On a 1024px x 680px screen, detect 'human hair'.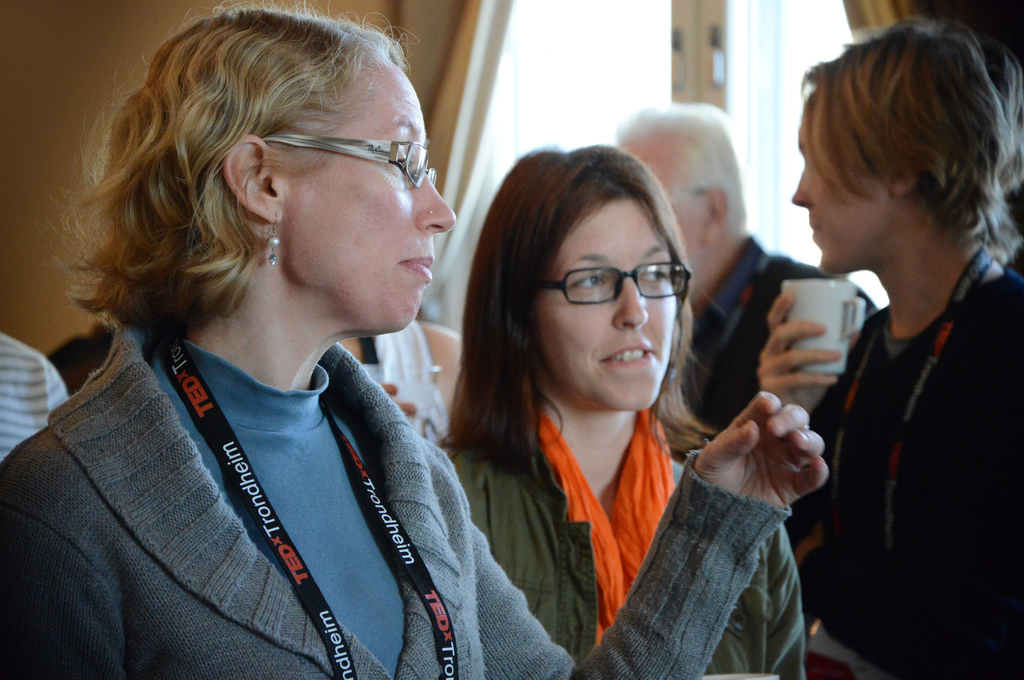
61,0,426,373.
